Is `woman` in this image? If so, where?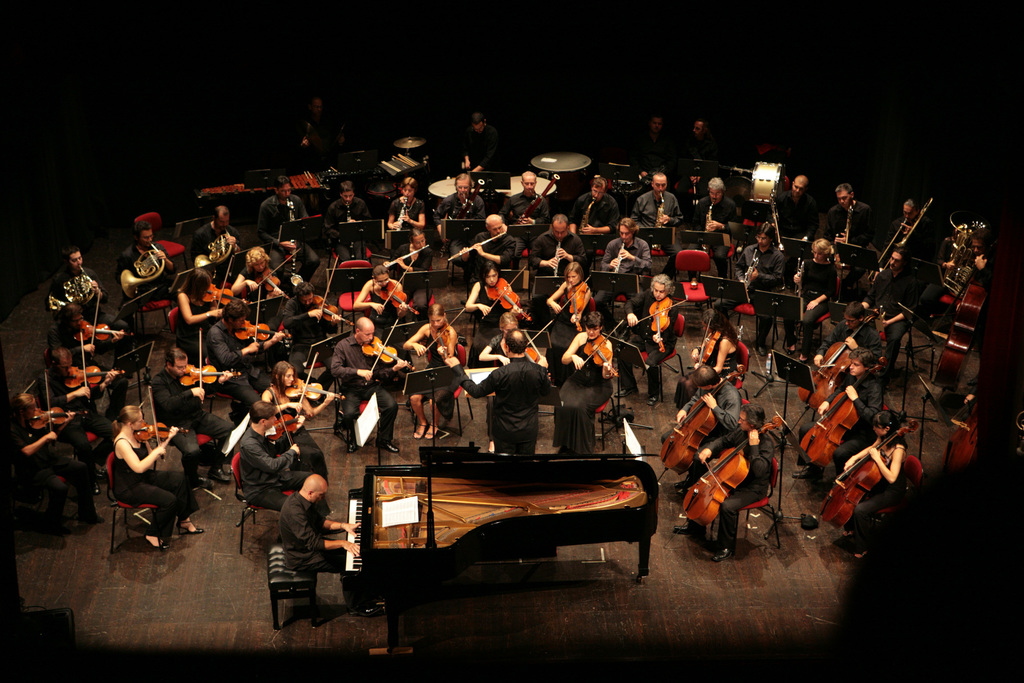
Yes, at bbox(376, 227, 437, 276).
